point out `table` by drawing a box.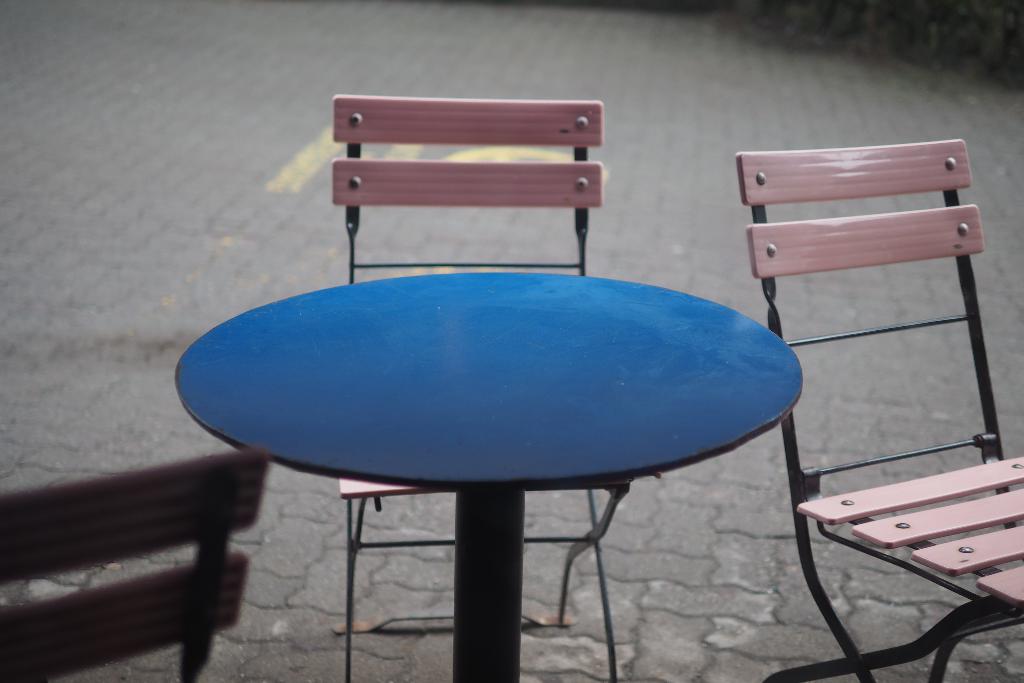
148,213,883,641.
